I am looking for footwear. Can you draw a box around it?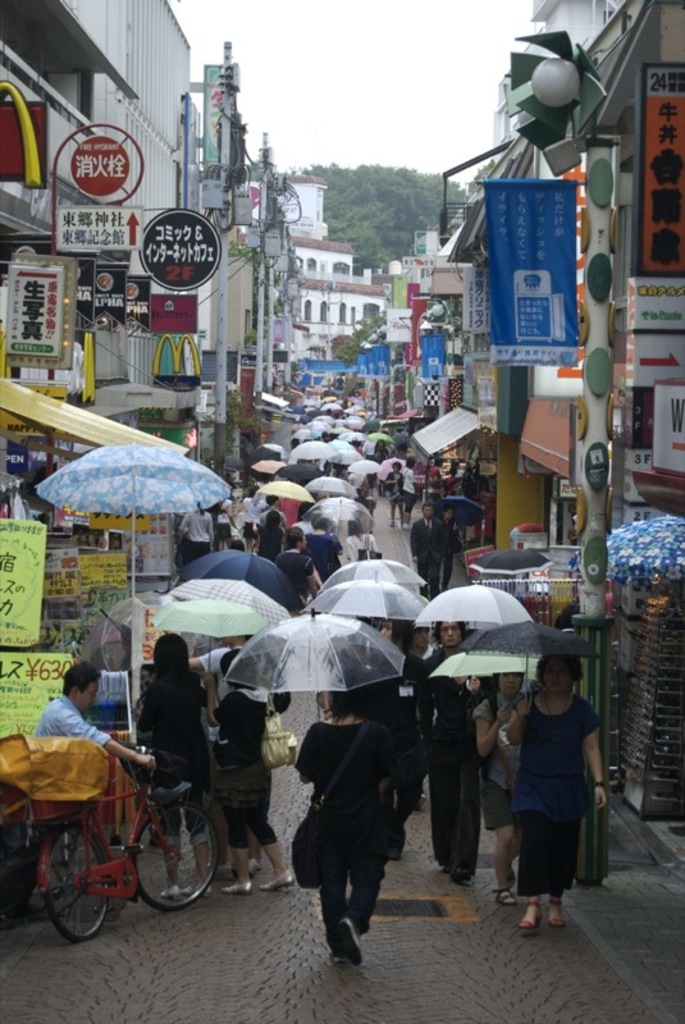
Sure, the bounding box is 260 869 293 886.
